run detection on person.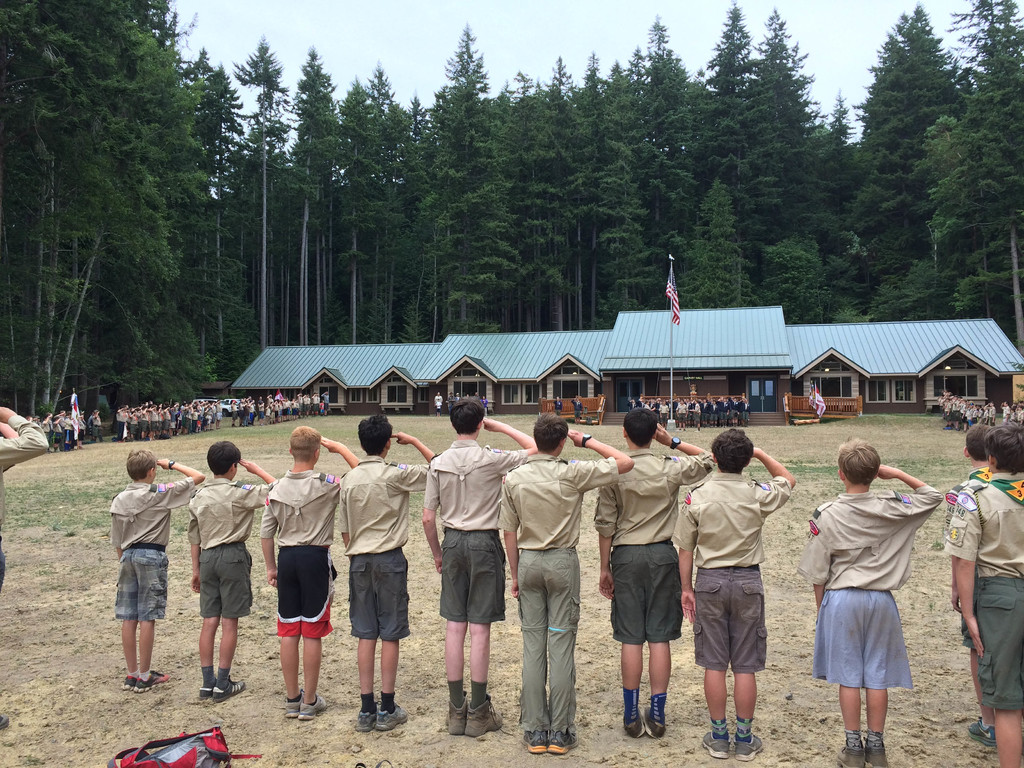
Result: crop(0, 418, 24, 470).
